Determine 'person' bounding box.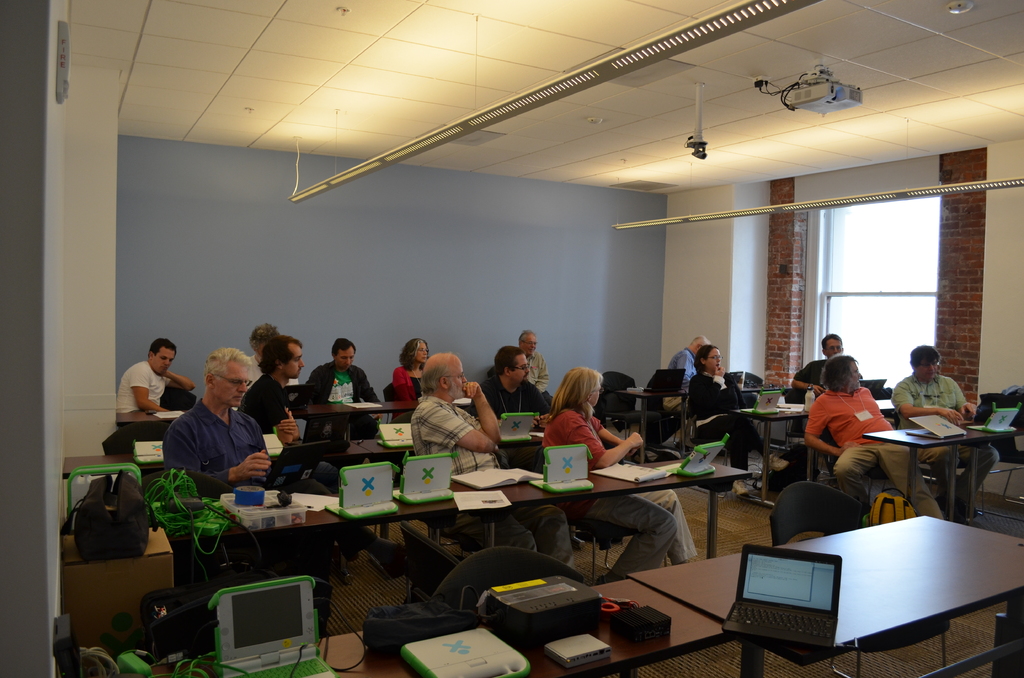
Determined: 802, 352, 947, 529.
